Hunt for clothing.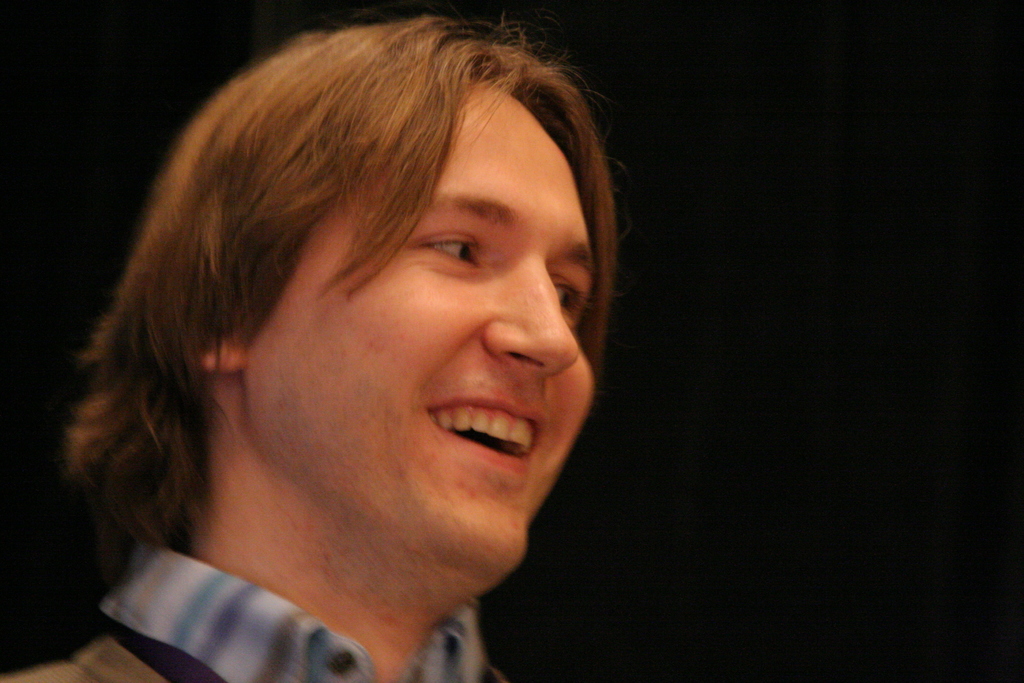
Hunted down at (0, 525, 516, 682).
